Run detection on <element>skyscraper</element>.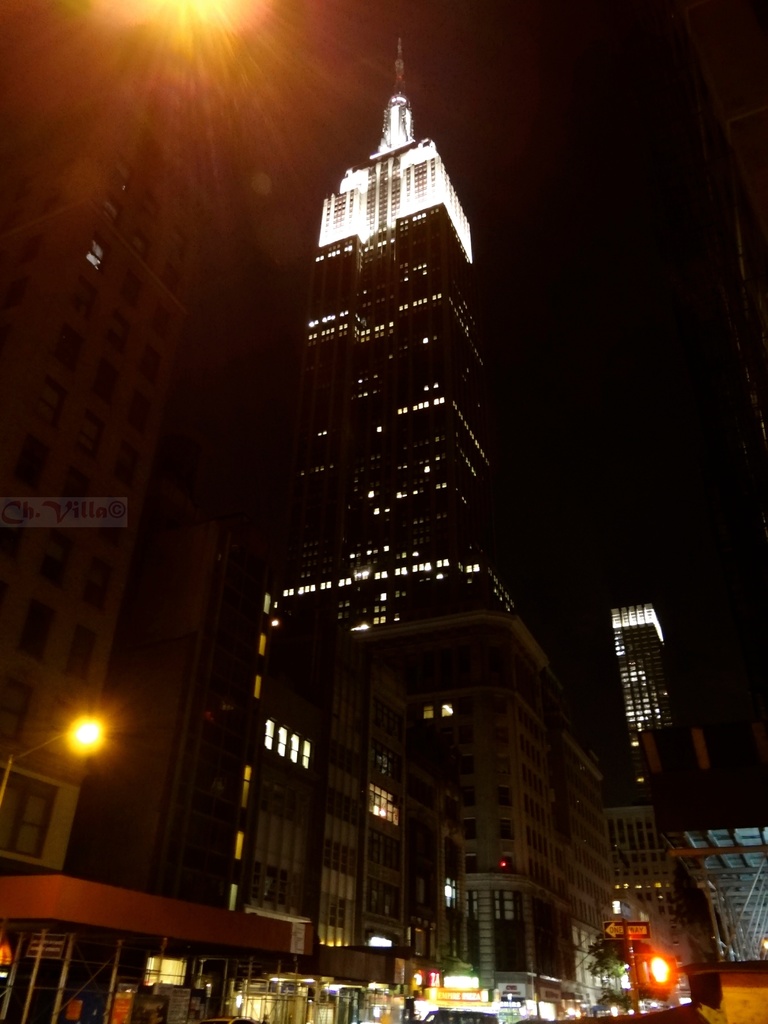
Result: detection(250, 24, 547, 842).
